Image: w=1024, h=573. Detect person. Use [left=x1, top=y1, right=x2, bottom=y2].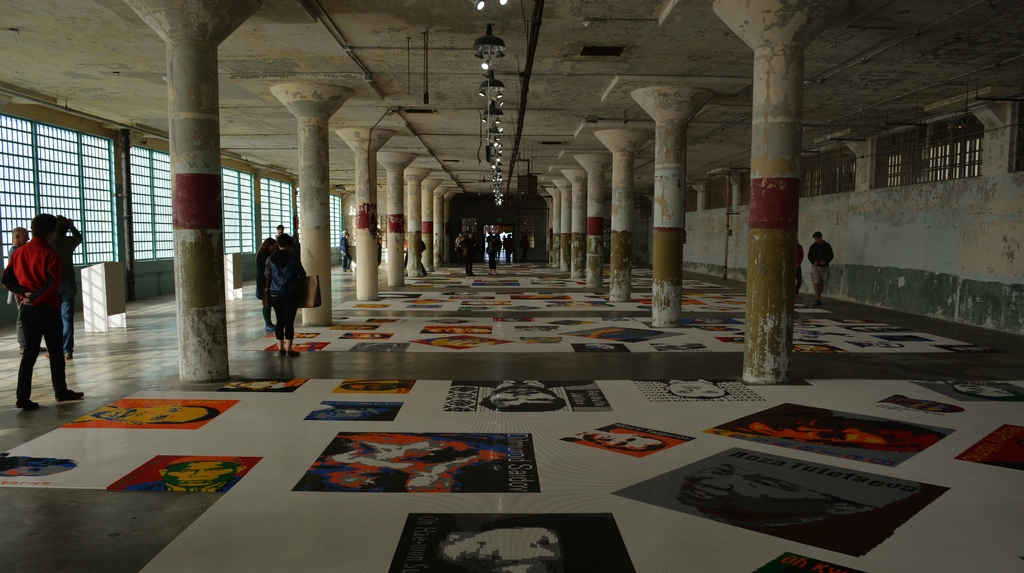
[left=0, top=214, right=84, bottom=410].
